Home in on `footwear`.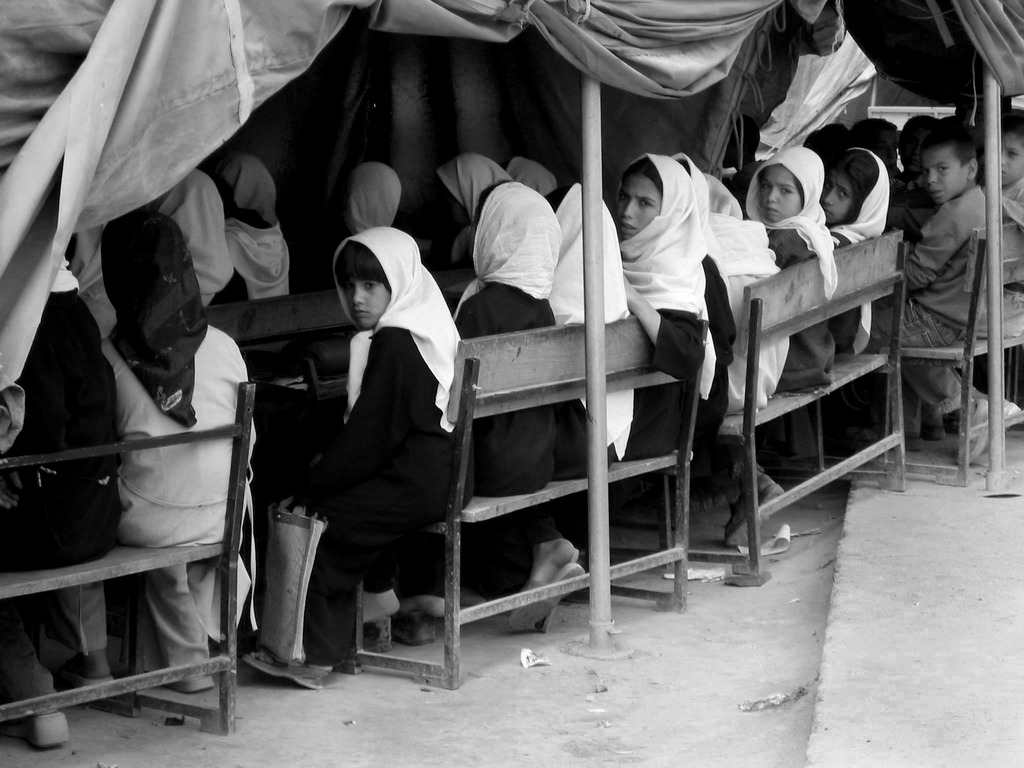
Homed in at <box>239,656,333,688</box>.
